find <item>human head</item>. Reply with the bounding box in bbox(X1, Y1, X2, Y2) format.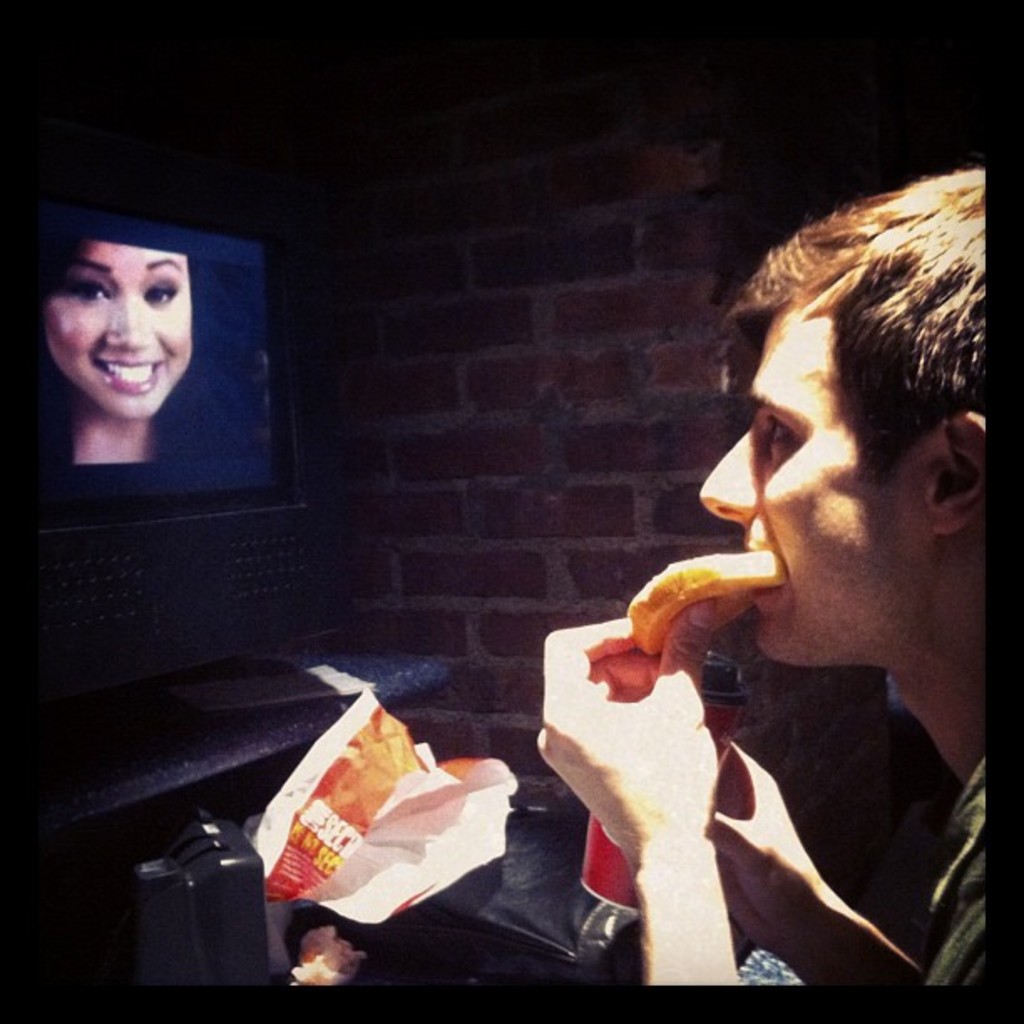
bbox(669, 147, 1001, 673).
